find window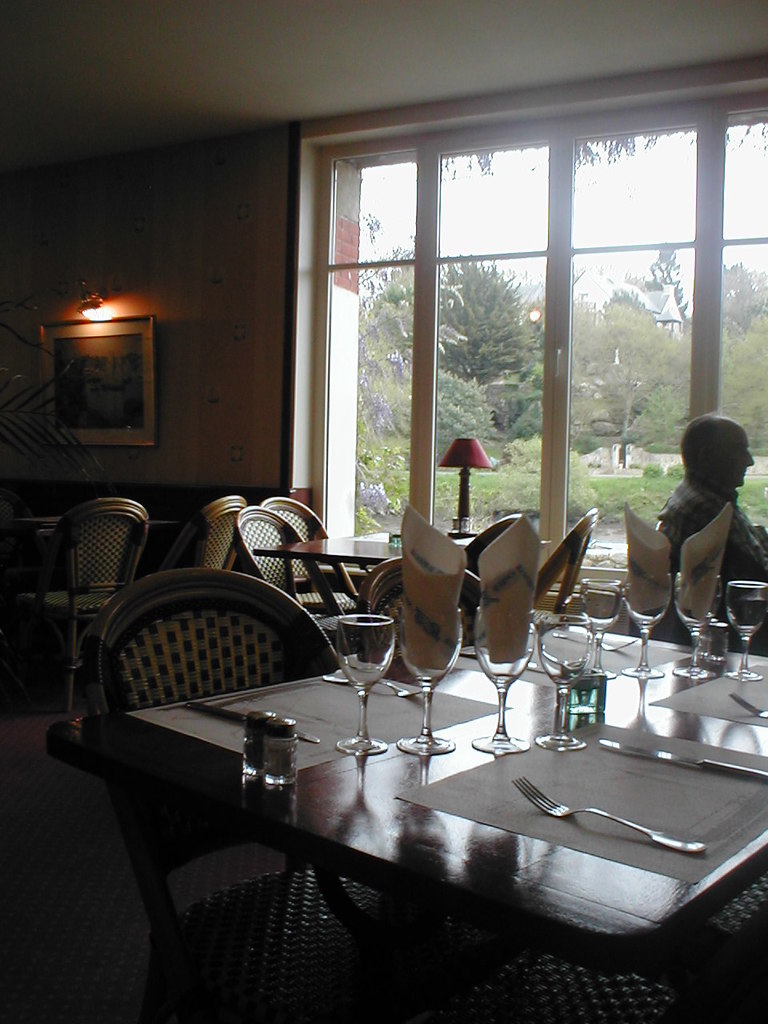
locate(293, 74, 734, 549)
